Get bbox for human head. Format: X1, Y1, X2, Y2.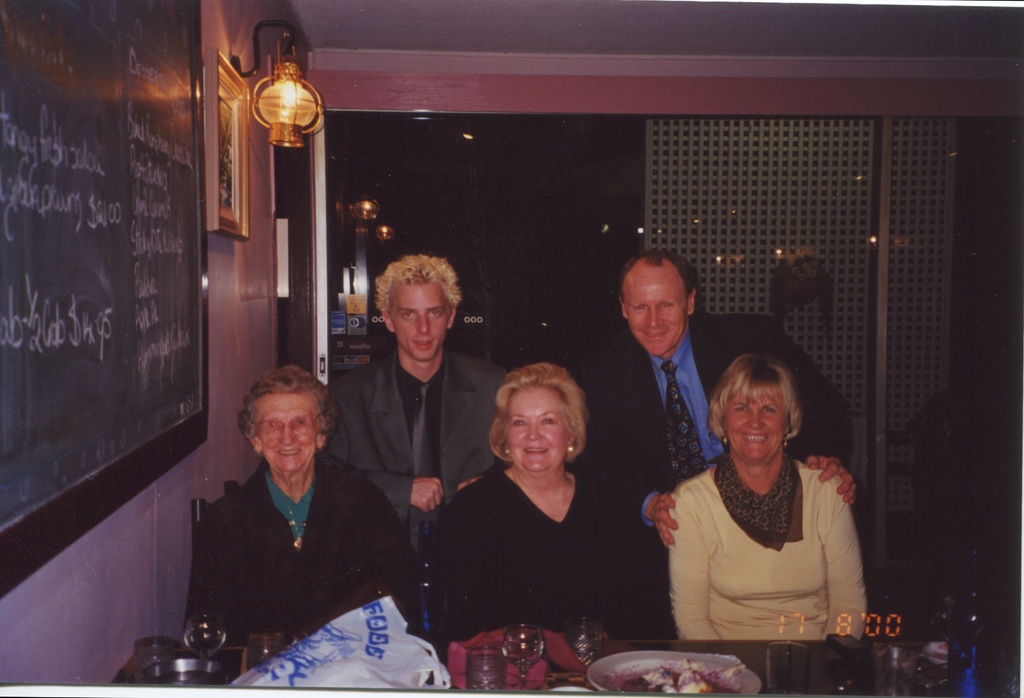
227, 371, 335, 487.
